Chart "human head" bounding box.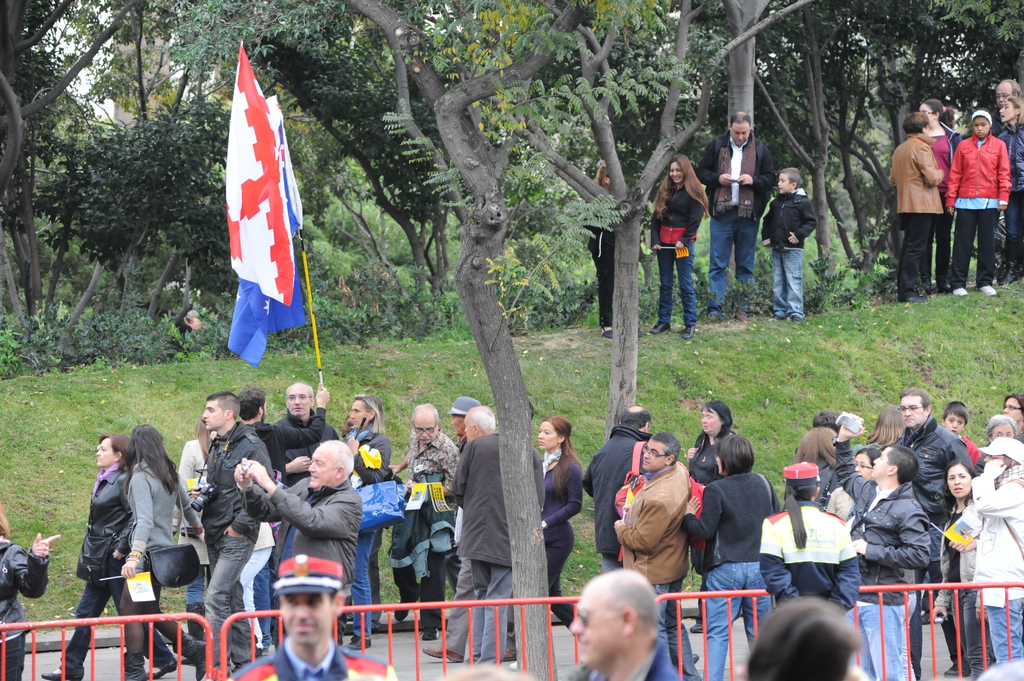
Charted: Rect(282, 381, 316, 415).
